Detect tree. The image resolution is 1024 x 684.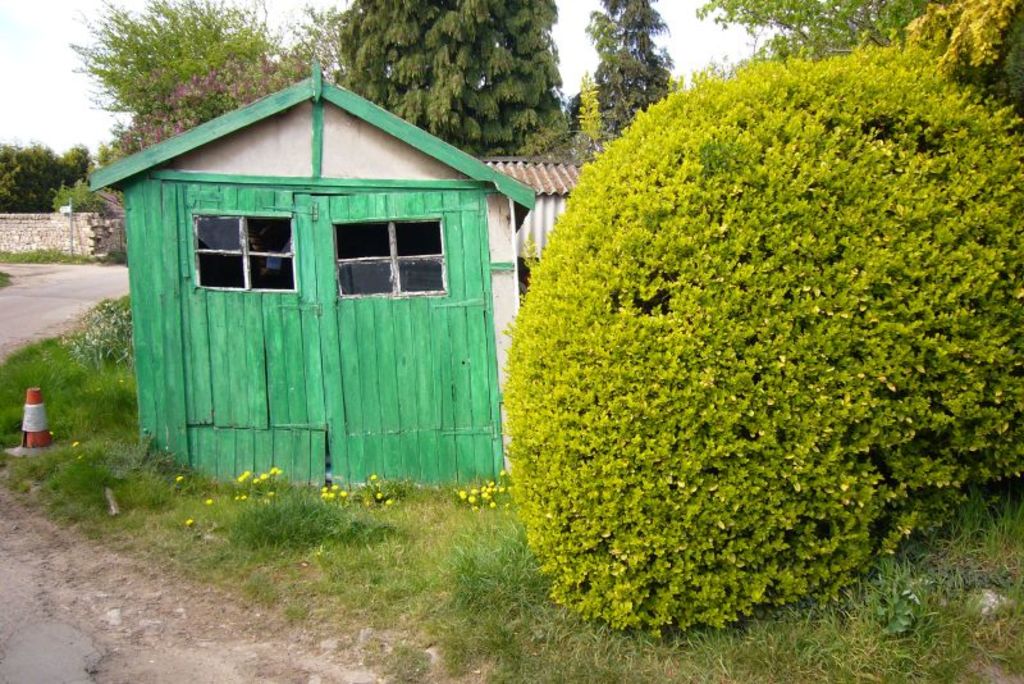
(left=695, top=0, right=1023, bottom=129).
